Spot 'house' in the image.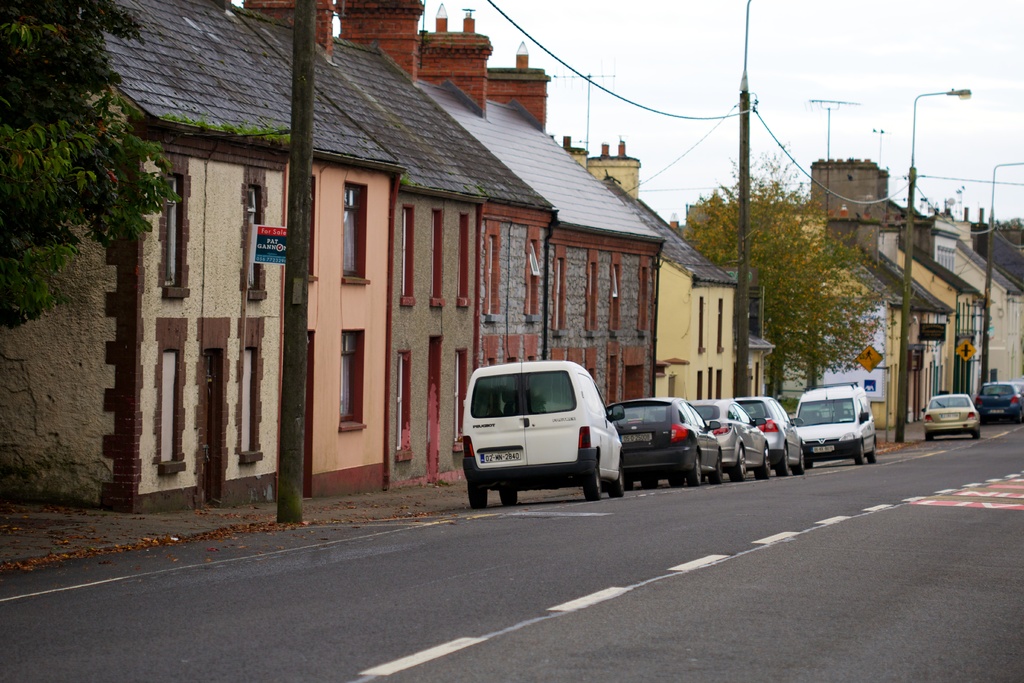
'house' found at locate(0, 0, 667, 518).
